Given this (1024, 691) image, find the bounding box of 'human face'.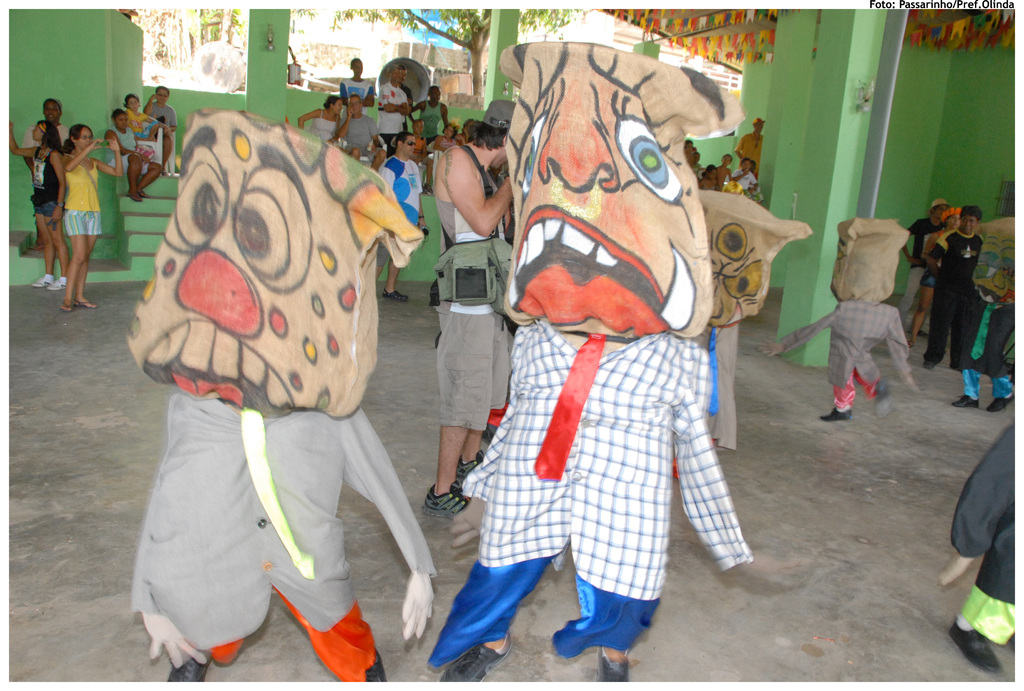
127 95 140 109.
